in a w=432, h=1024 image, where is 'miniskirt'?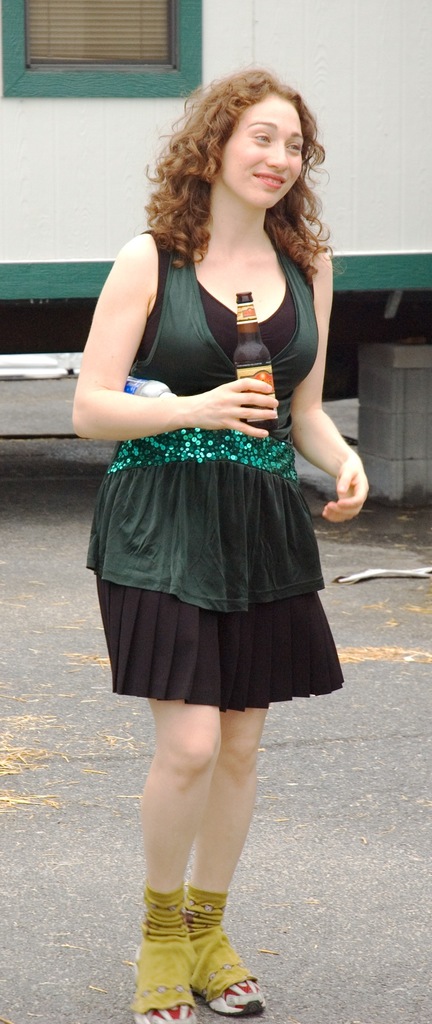
bbox=[99, 579, 342, 712].
